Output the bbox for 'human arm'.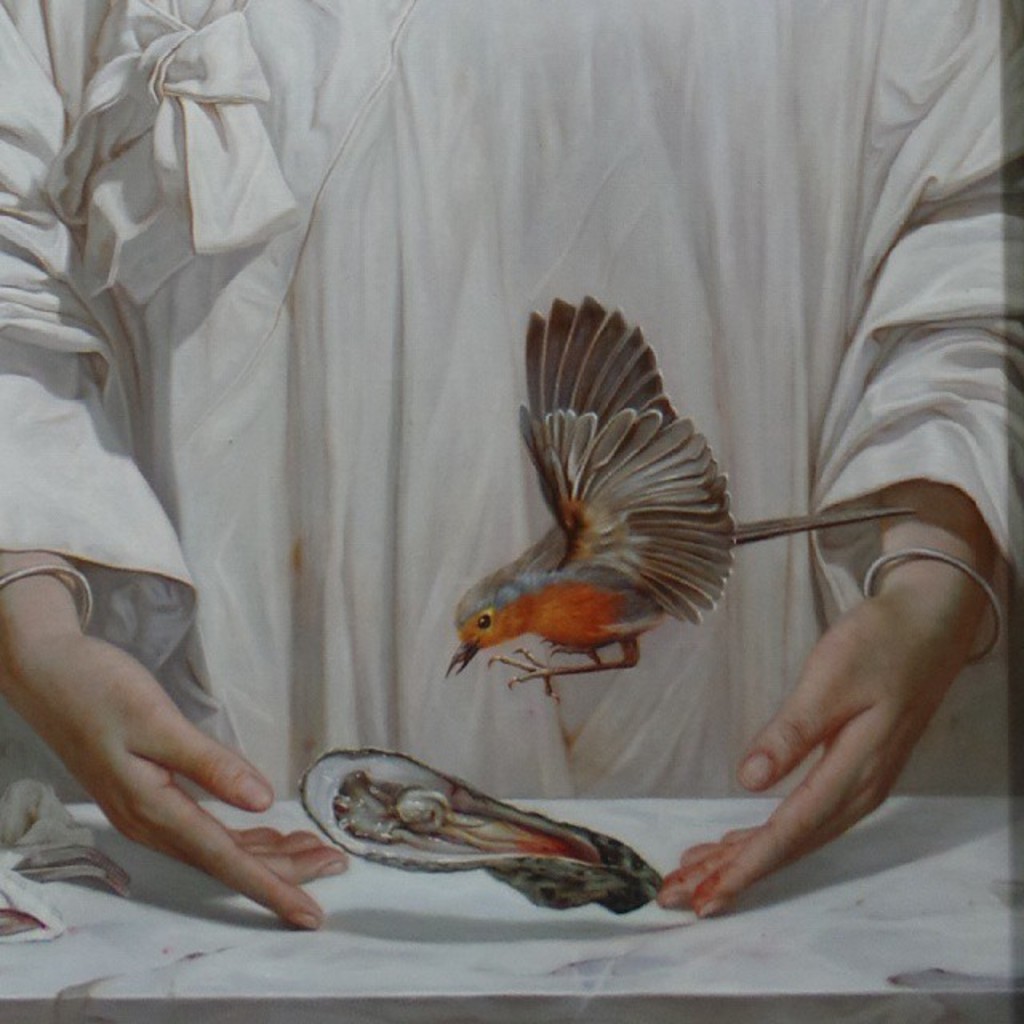
[left=654, top=477, right=1005, bottom=917].
